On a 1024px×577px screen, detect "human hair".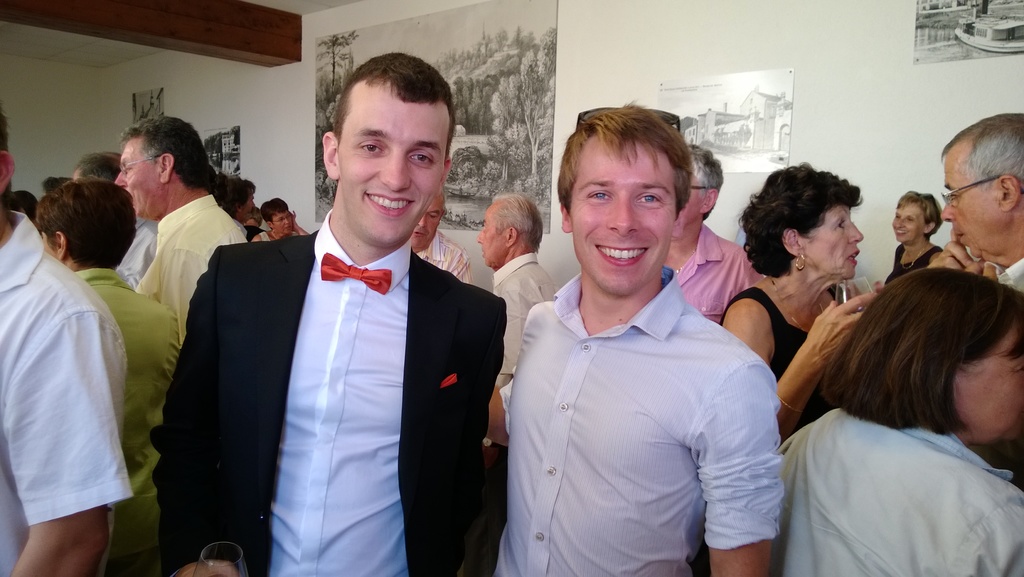
BBox(33, 178, 142, 267).
